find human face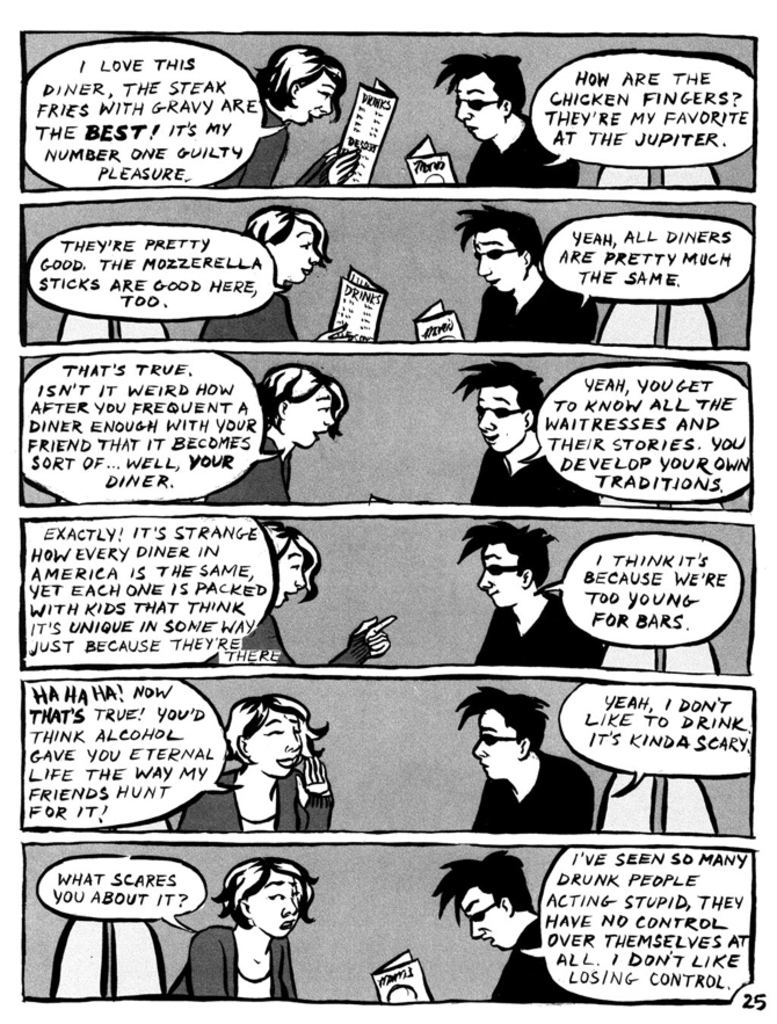
477,388,520,452
